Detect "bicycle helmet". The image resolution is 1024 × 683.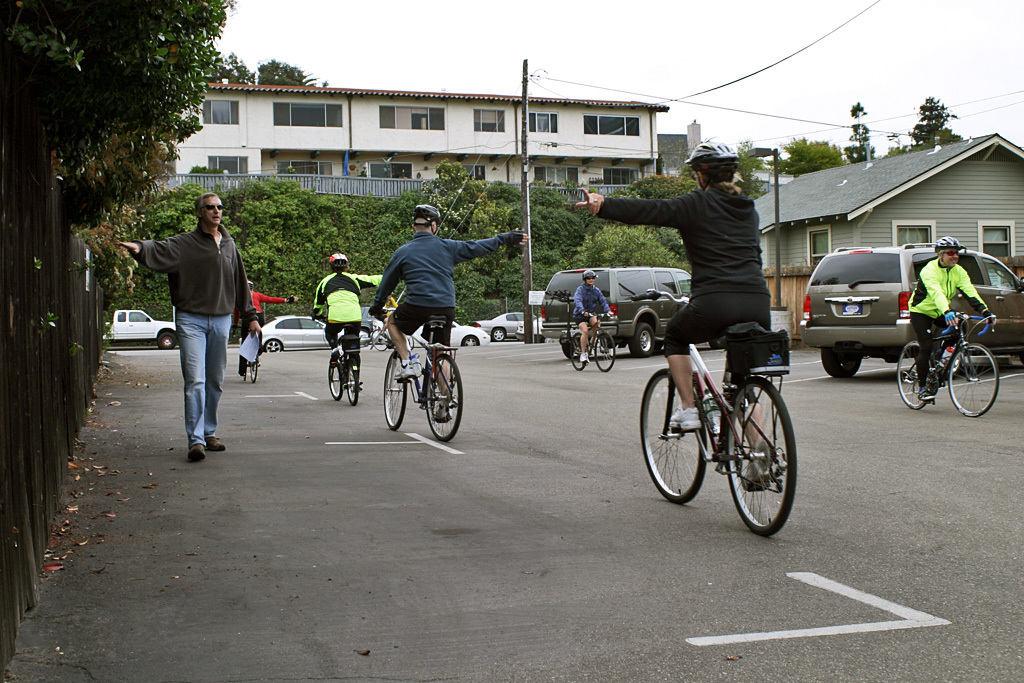
rect(406, 203, 440, 222).
